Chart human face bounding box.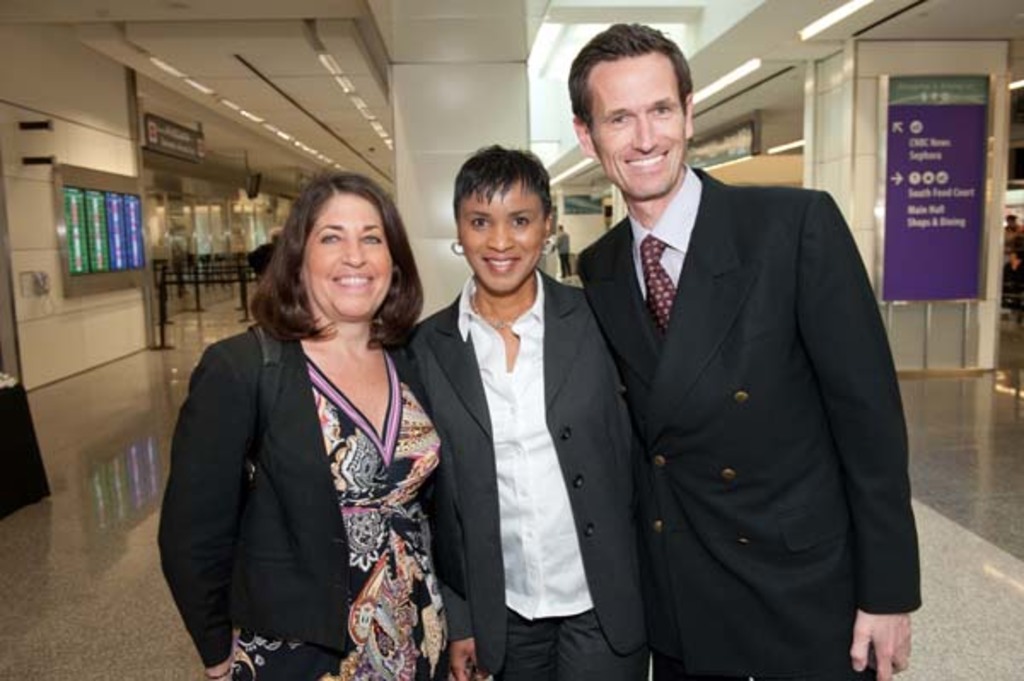
Charted: l=302, t=191, r=396, b=321.
